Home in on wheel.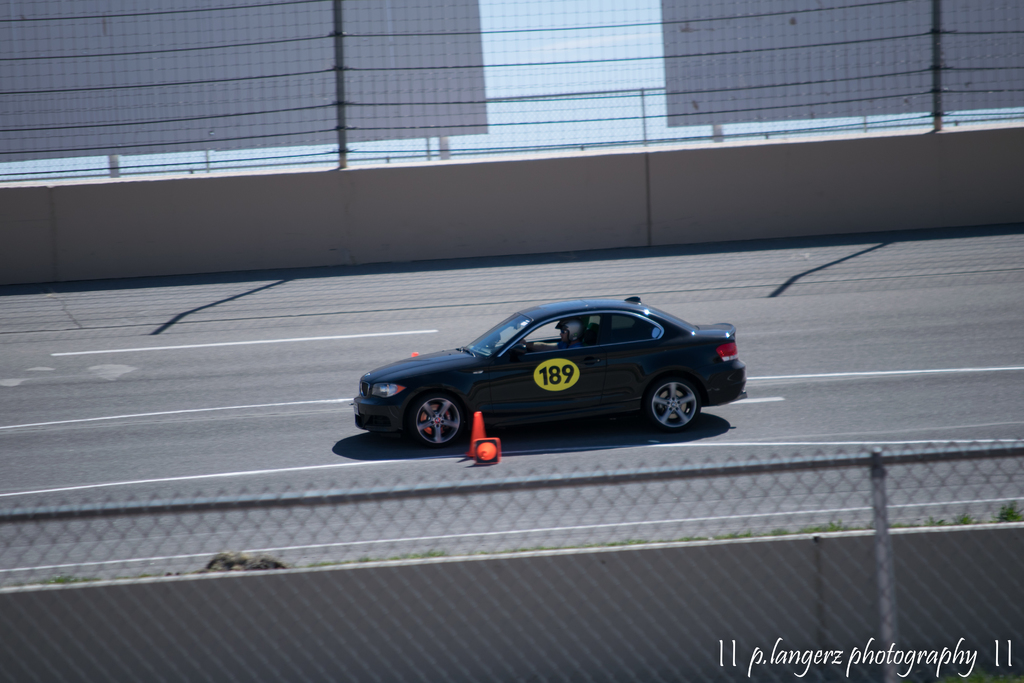
Homed in at rect(397, 385, 475, 452).
